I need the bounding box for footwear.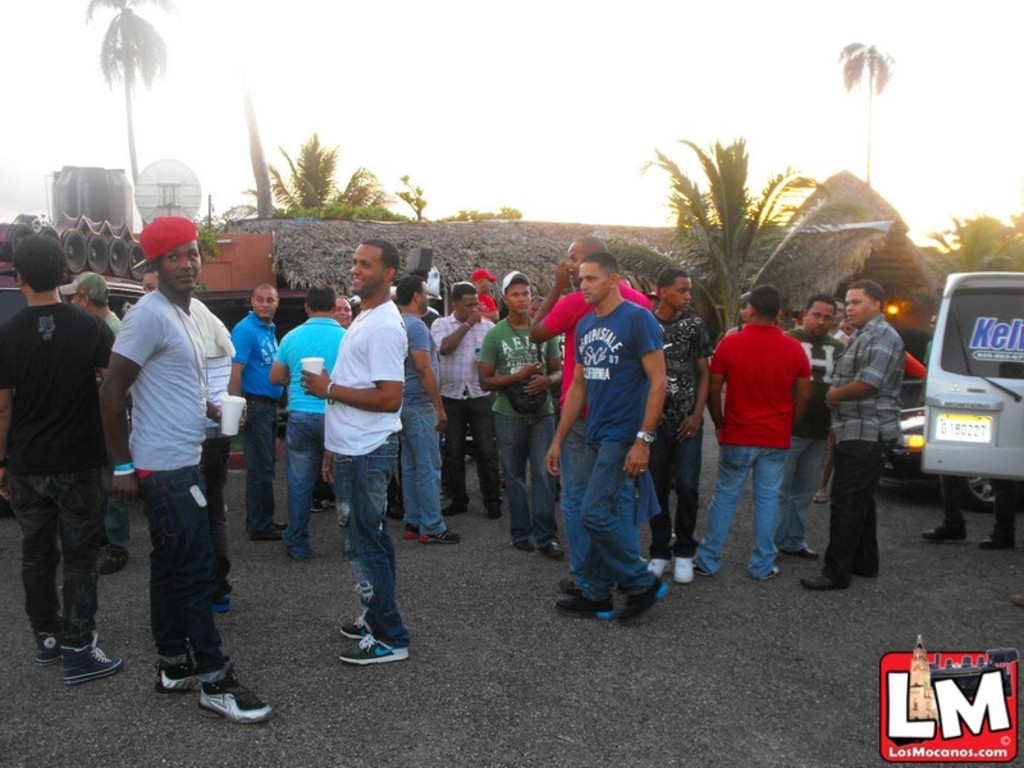
Here it is: 558:576:576:590.
